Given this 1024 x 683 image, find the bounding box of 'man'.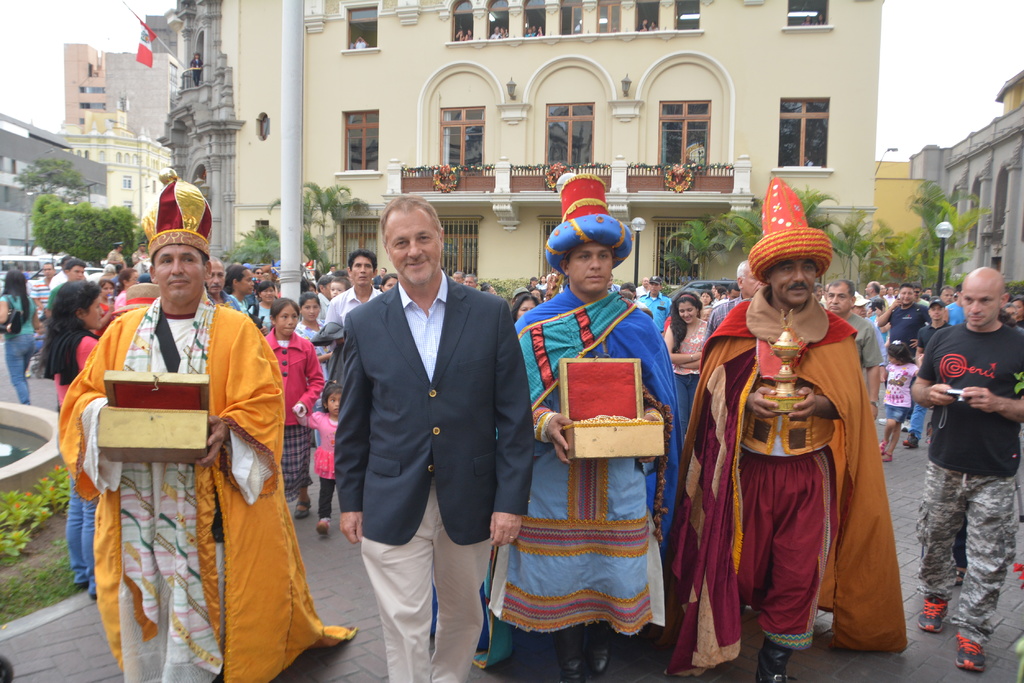
rect(826, 278, 882, 417).
